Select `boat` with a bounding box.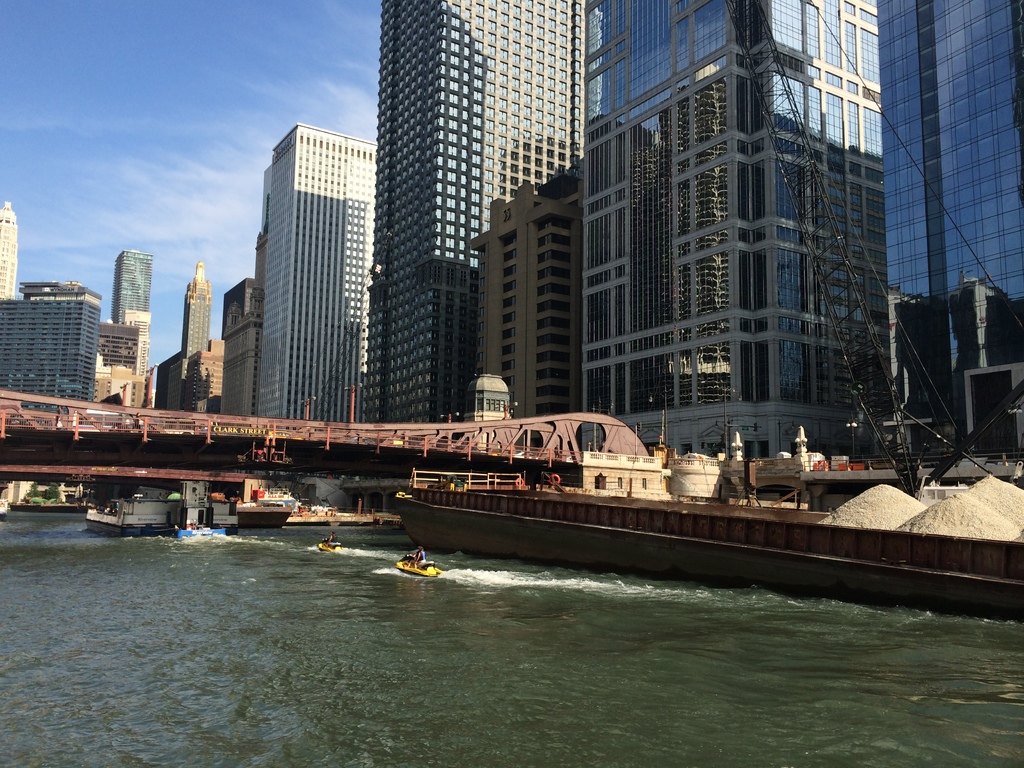
x1=390, y1=470, x2=1023, y2=624.
